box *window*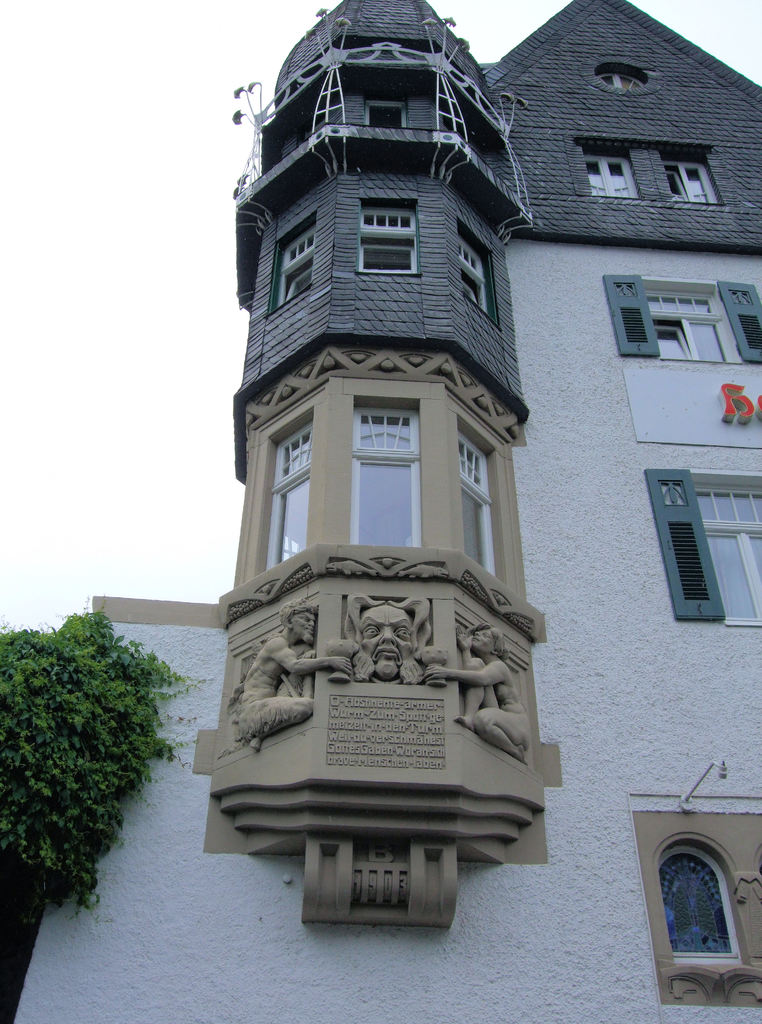
458 433 496 572
